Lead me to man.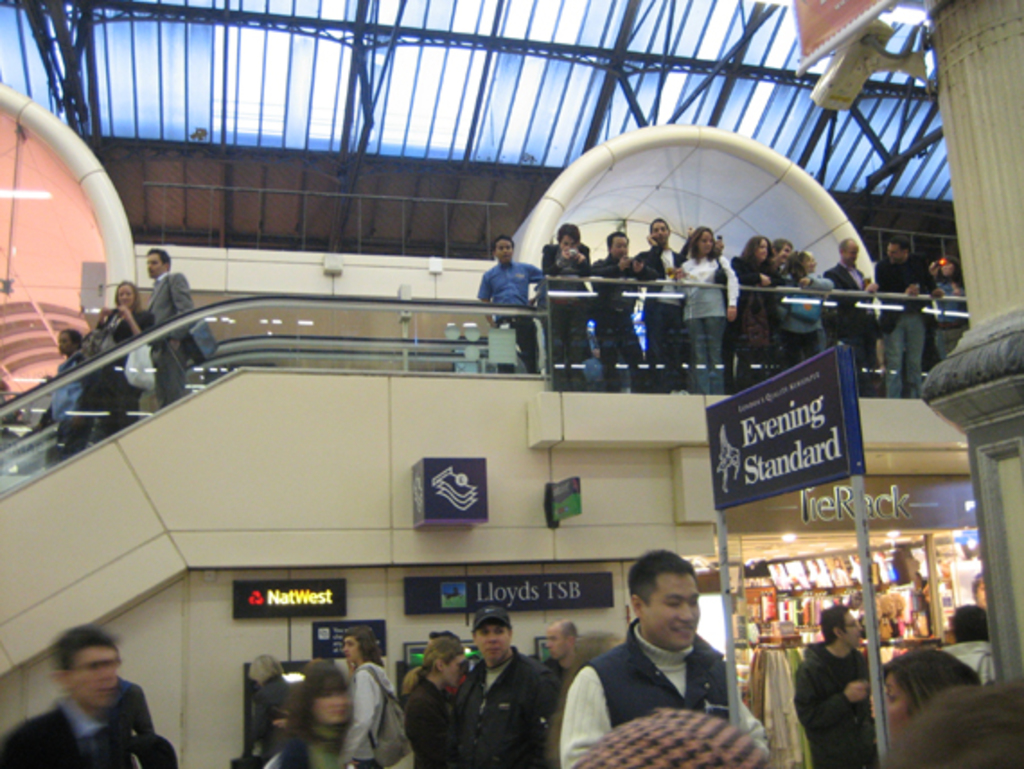
Lead to {"left": 34, "top": 332, "right": 84, "bottom": 453}.
